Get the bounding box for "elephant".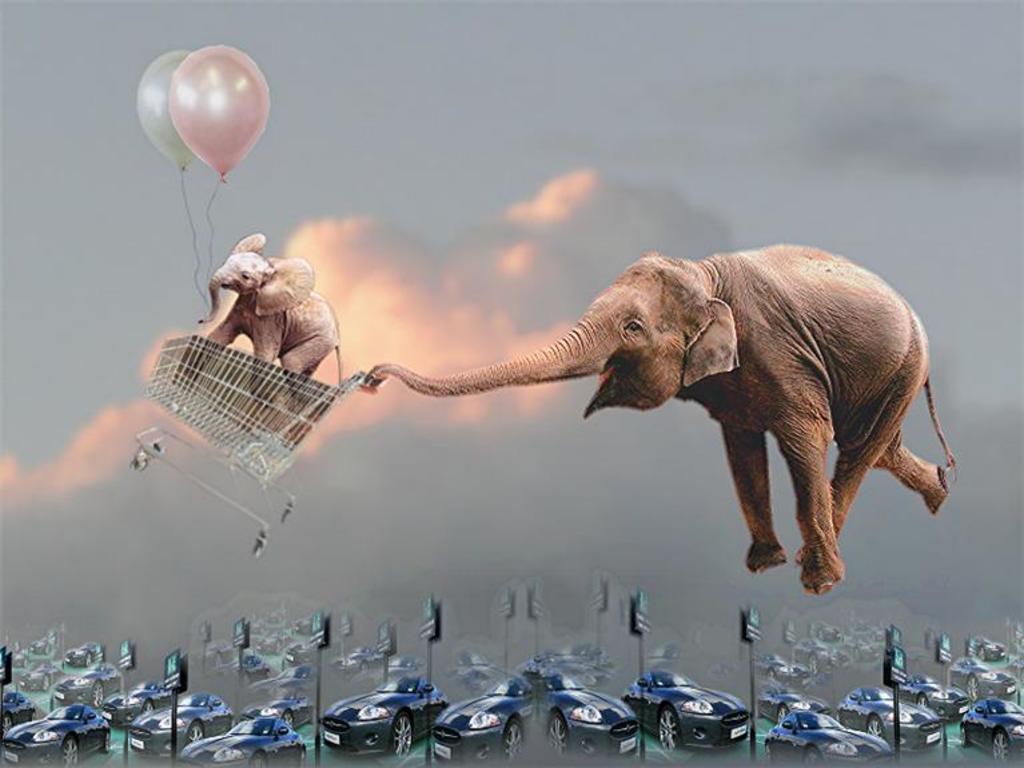
BBox(267, 232, 963, 620).
